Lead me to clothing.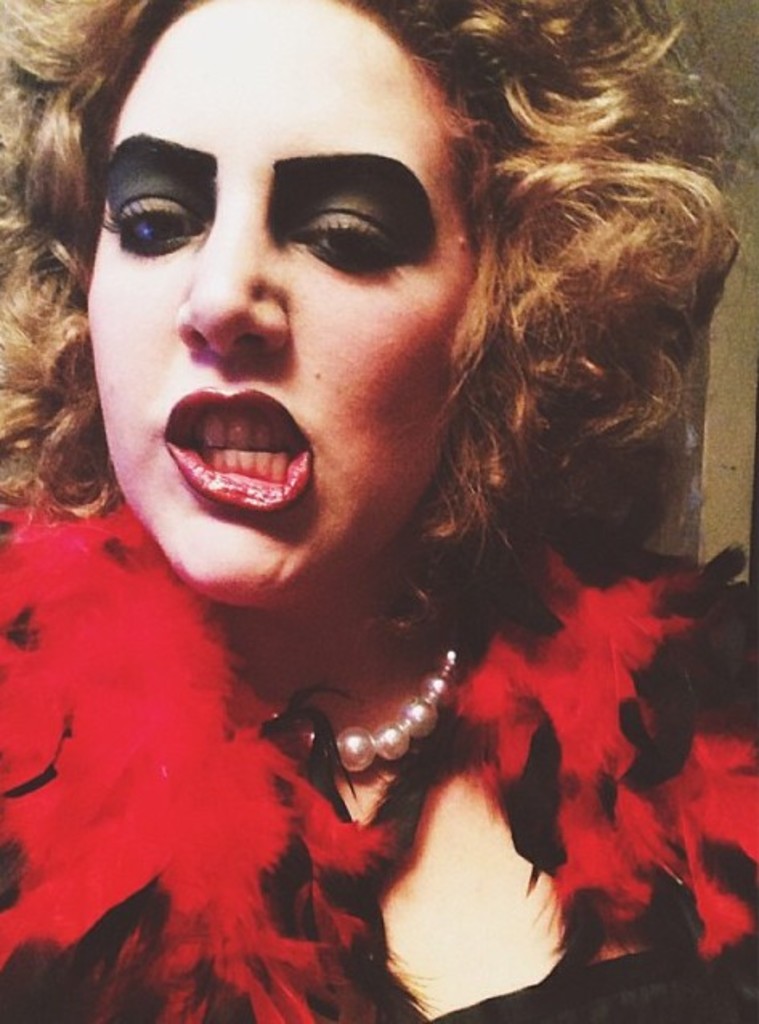
Lead to [0, 501, 757, 1022].
